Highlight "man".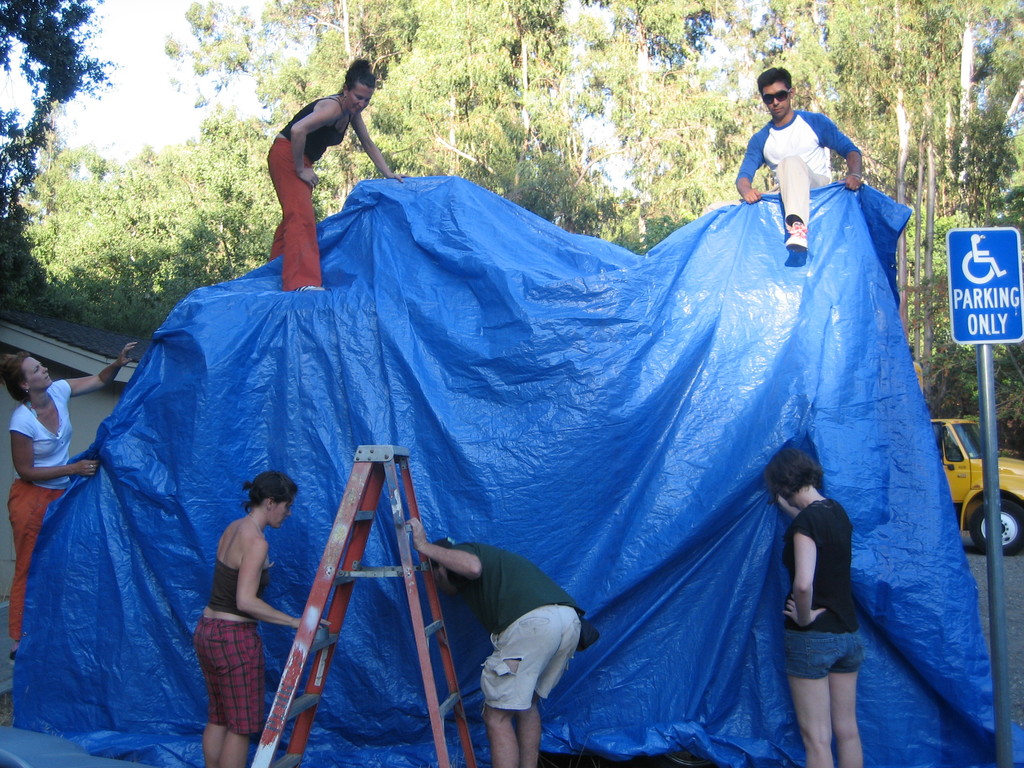
Highlighted region: crop(730, 80, 860, 252).
